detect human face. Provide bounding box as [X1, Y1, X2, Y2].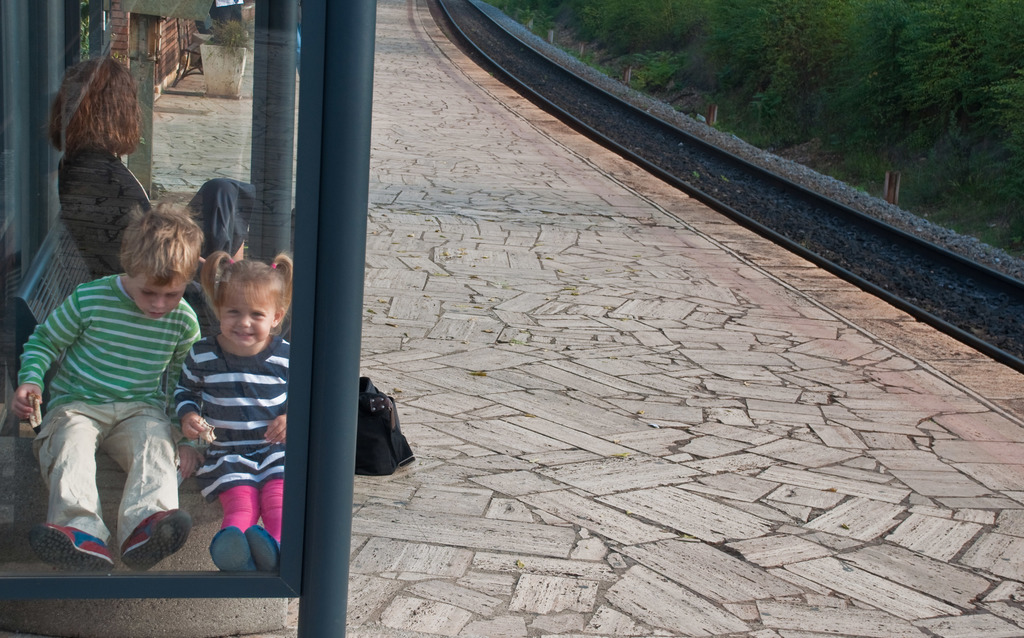
[218, 291, 276, 349].
